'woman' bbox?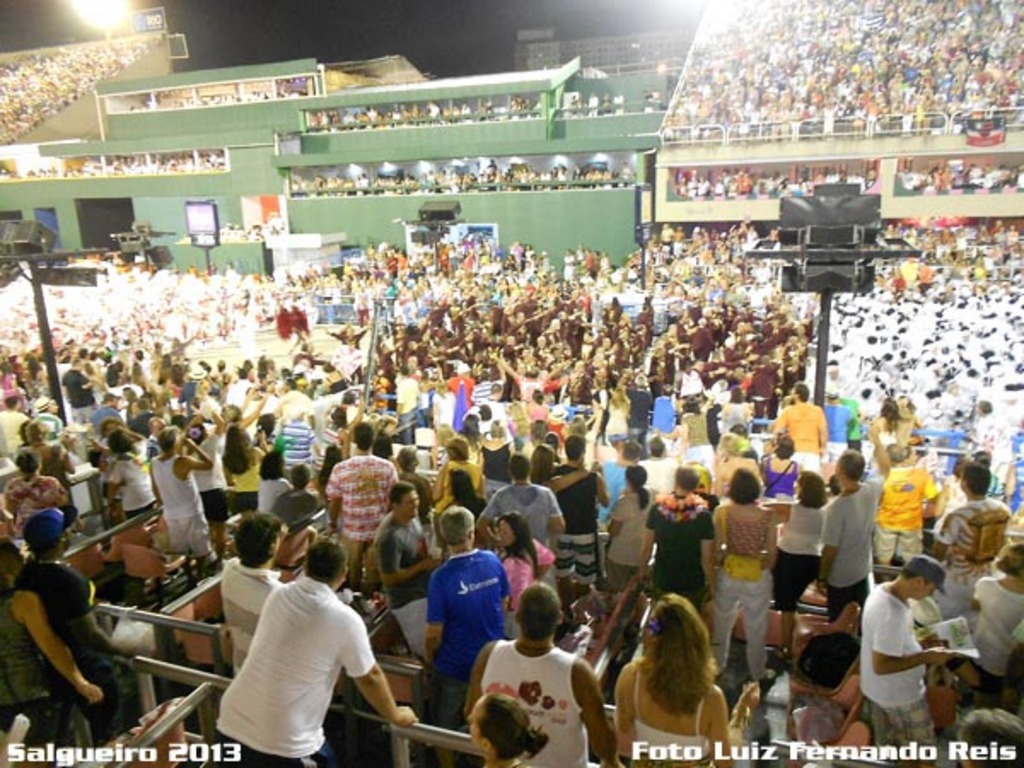
bbox=[0, 452, 70, 546]
